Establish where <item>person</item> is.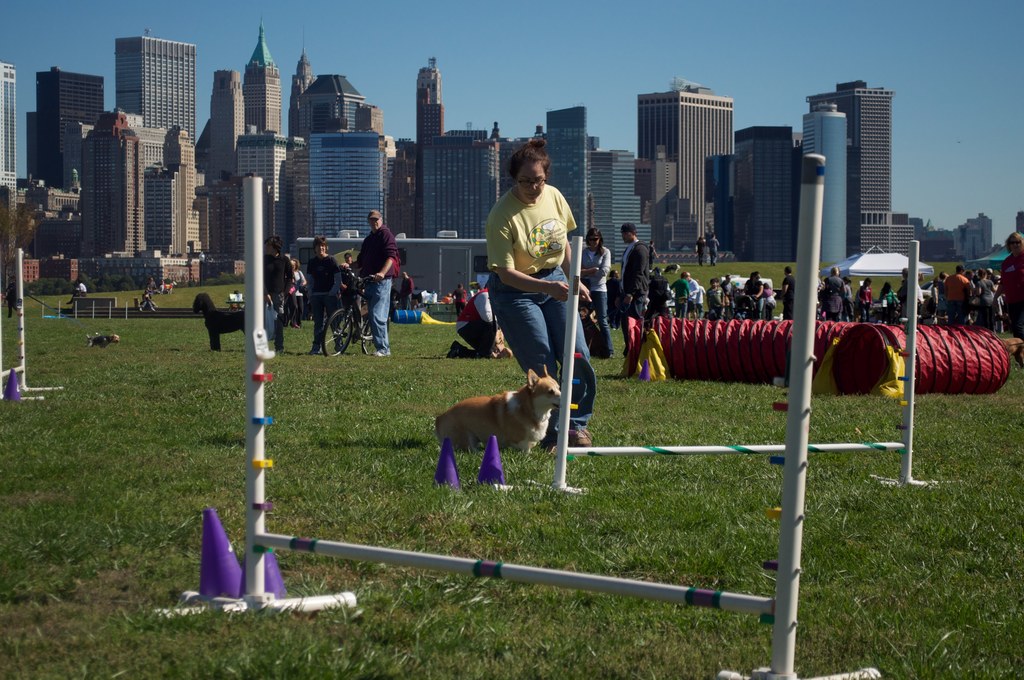
Established at bbox(606, 267, 621, 332).
